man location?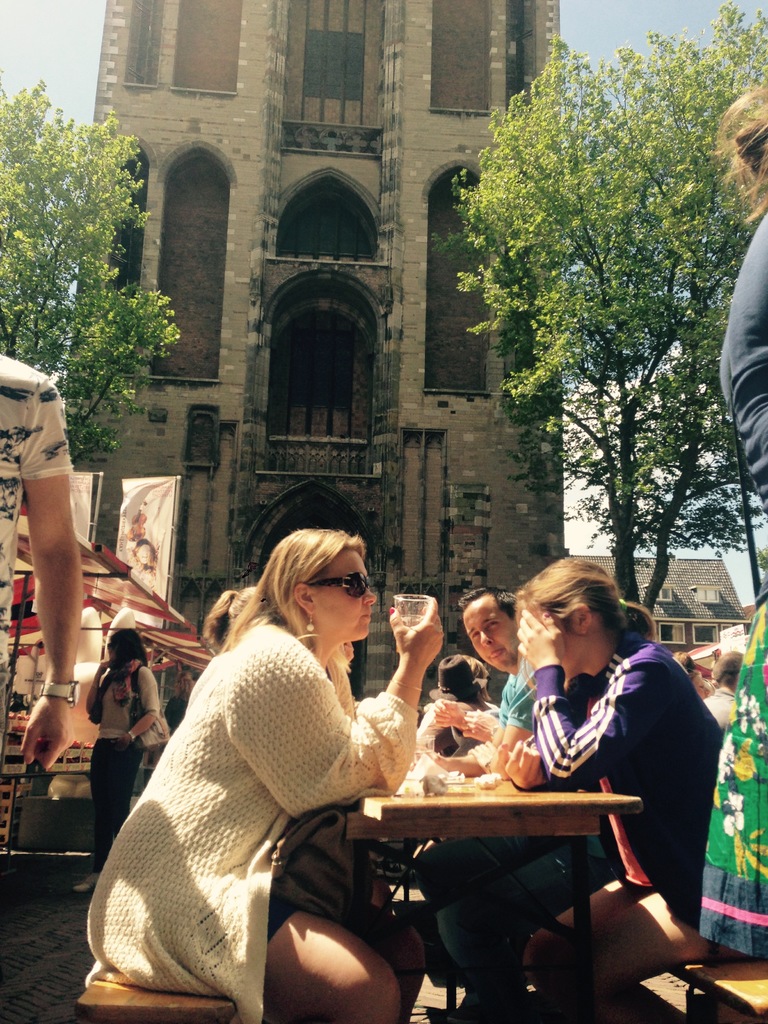
BBox(455, 585, 520, 749)
